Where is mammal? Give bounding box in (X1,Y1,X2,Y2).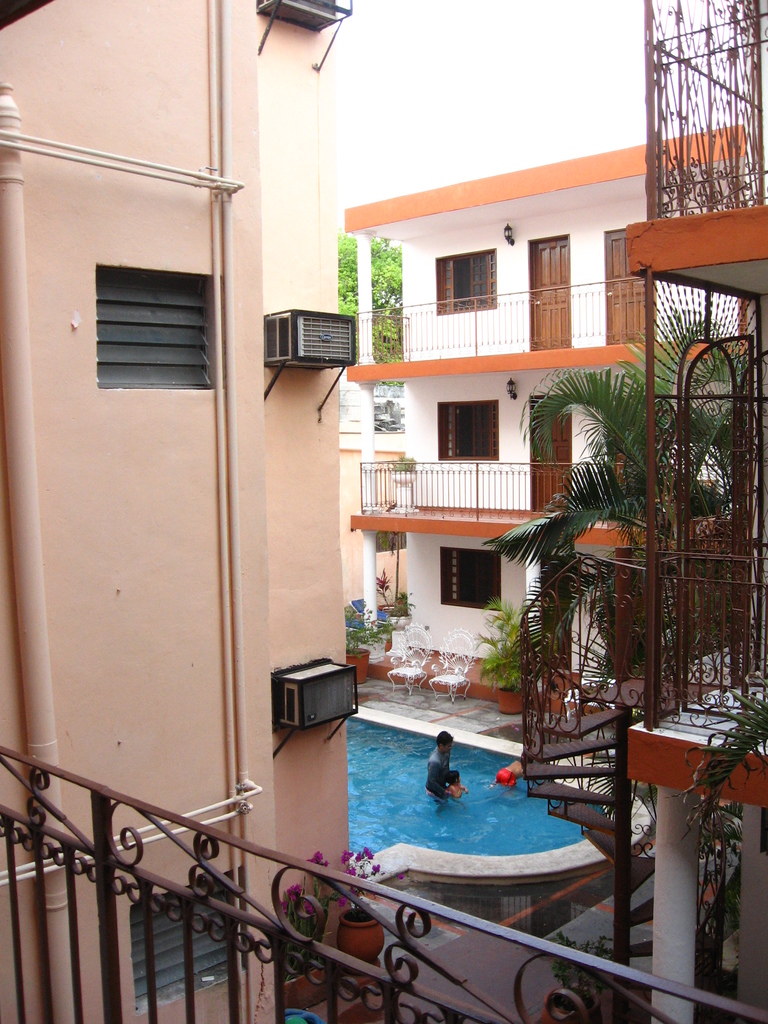
(428,769,471,798).
